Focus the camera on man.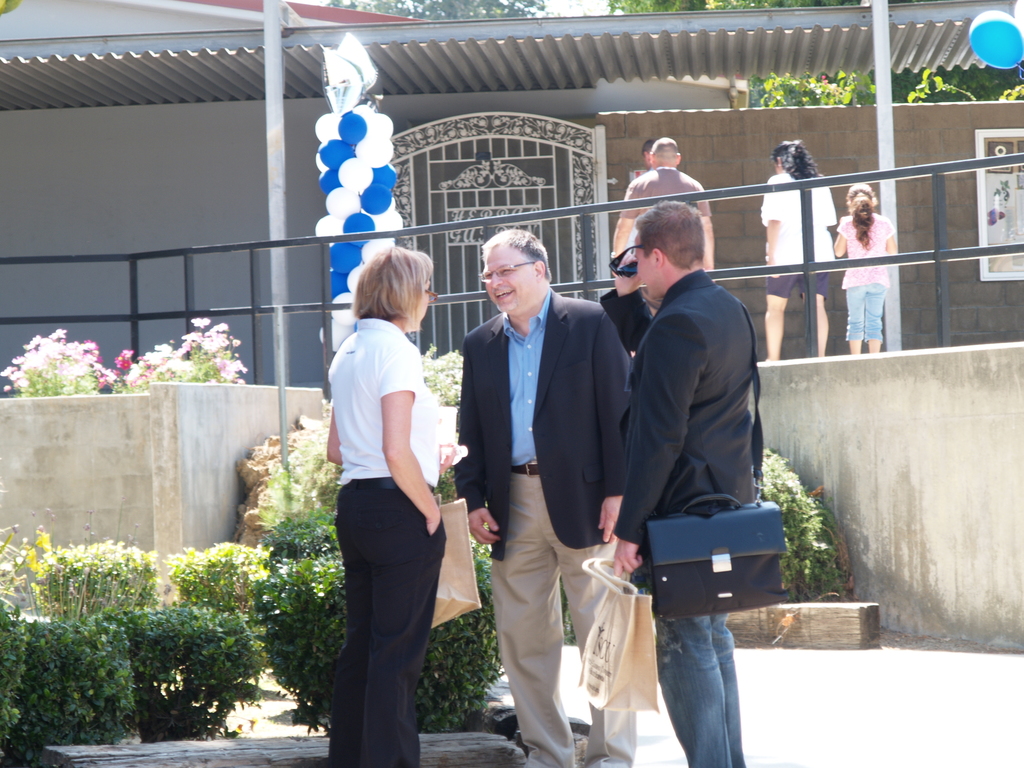
Focus region: (left=584, top=199, right=758, bottom=767).
